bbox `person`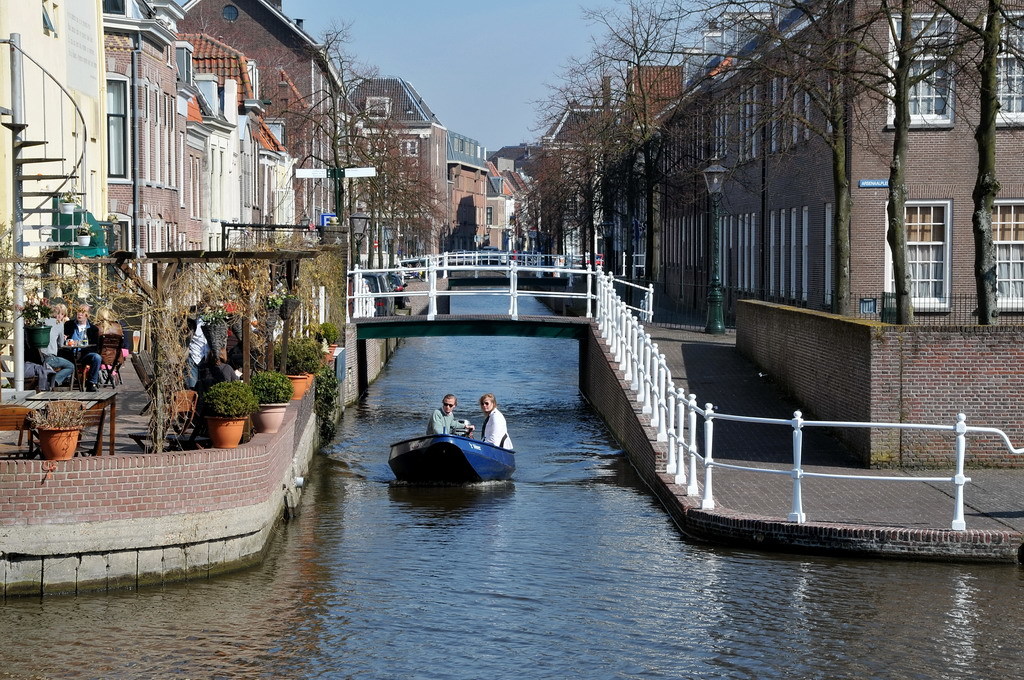
[427, 391, 464, 437]
